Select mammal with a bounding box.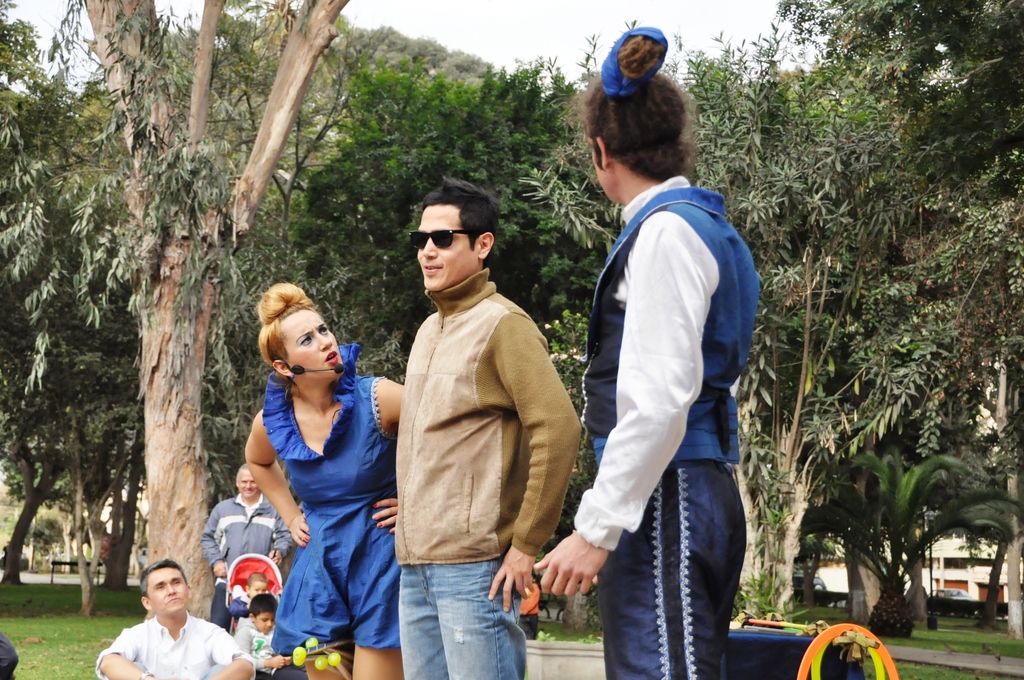
left=200, top=465, right=293, bottom=627.
